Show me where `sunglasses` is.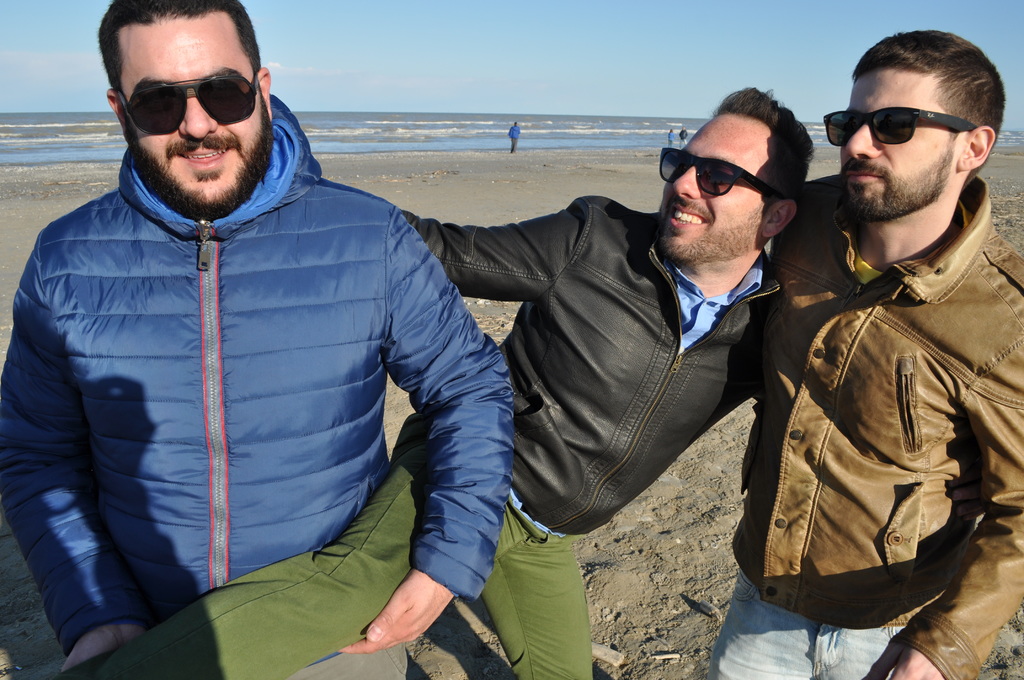
`sunglasses` is at x1=824 y1=108 x2=981 y2=150.
